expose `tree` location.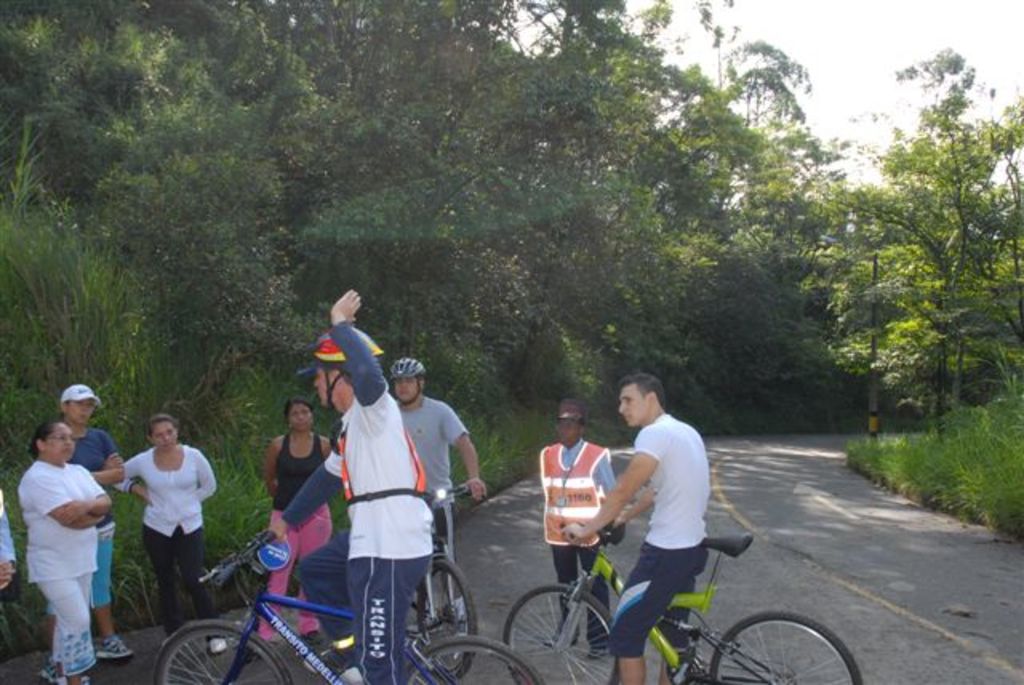
Exposed at 826:59:1008:453.
